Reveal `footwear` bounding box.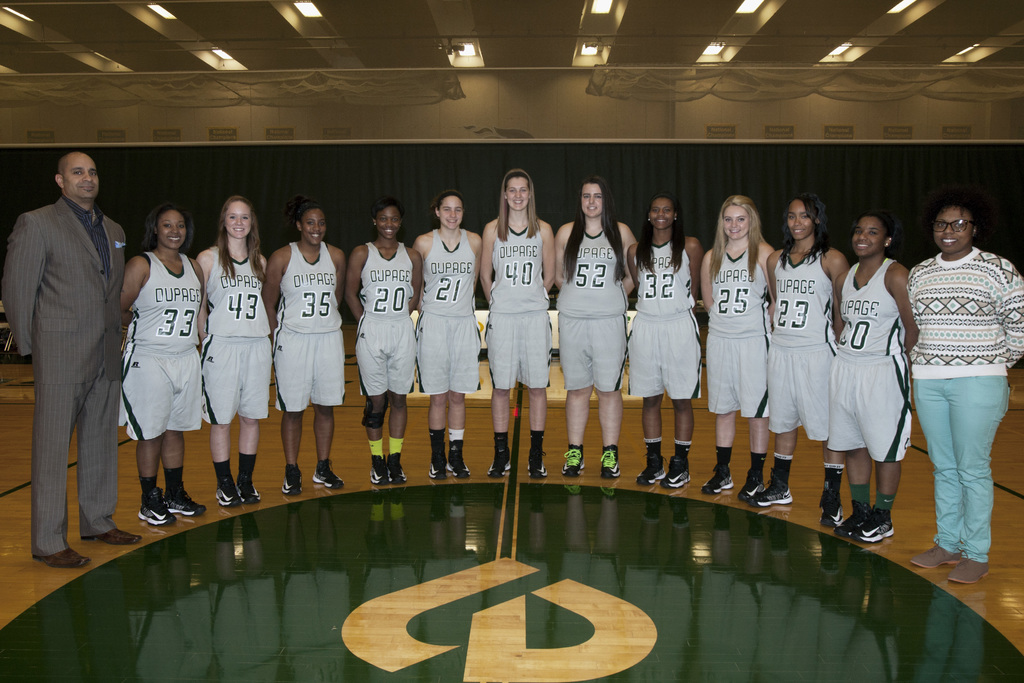
Revealed: BBox(431, 440, 470, 483).
